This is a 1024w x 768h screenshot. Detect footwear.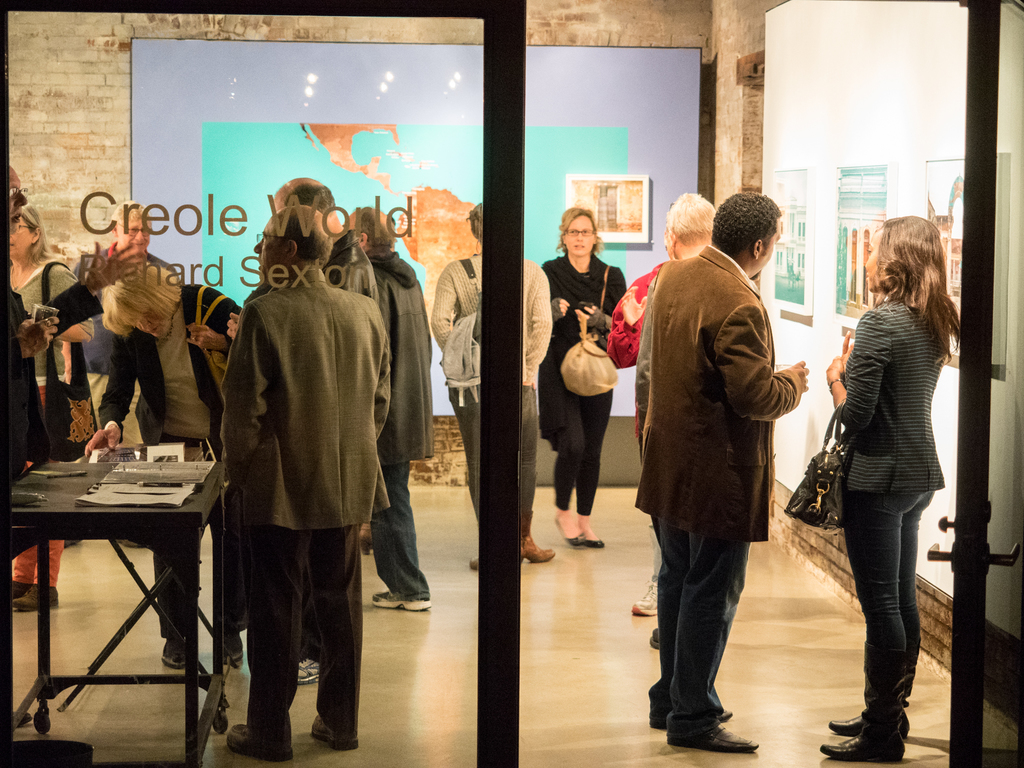
locate(820, 737, 901, 762).
